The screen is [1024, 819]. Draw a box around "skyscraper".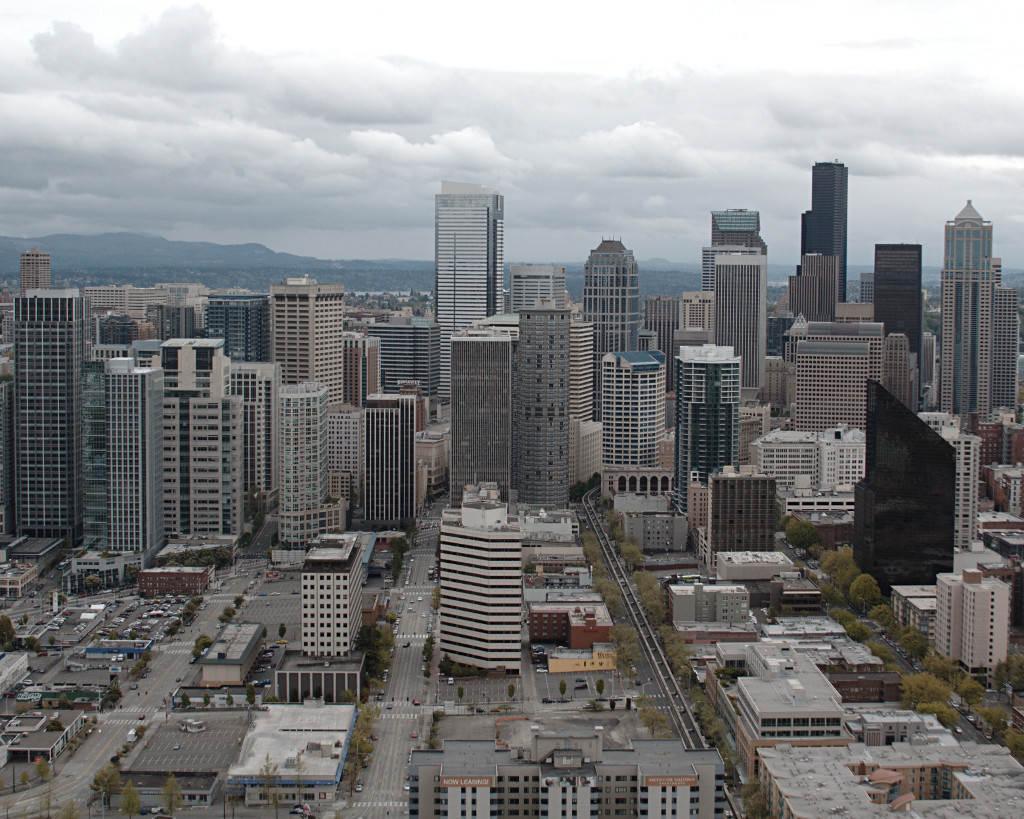
Rect(942, 200, 996, 280).
